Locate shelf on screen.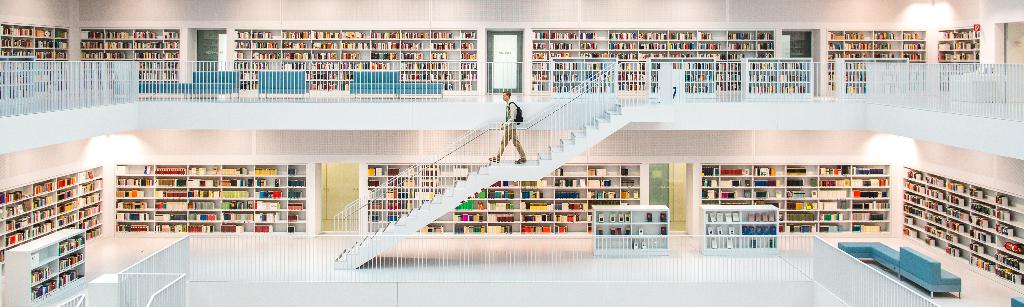
On screen at [x1=573, y1=61, x2=581, y2=71].
